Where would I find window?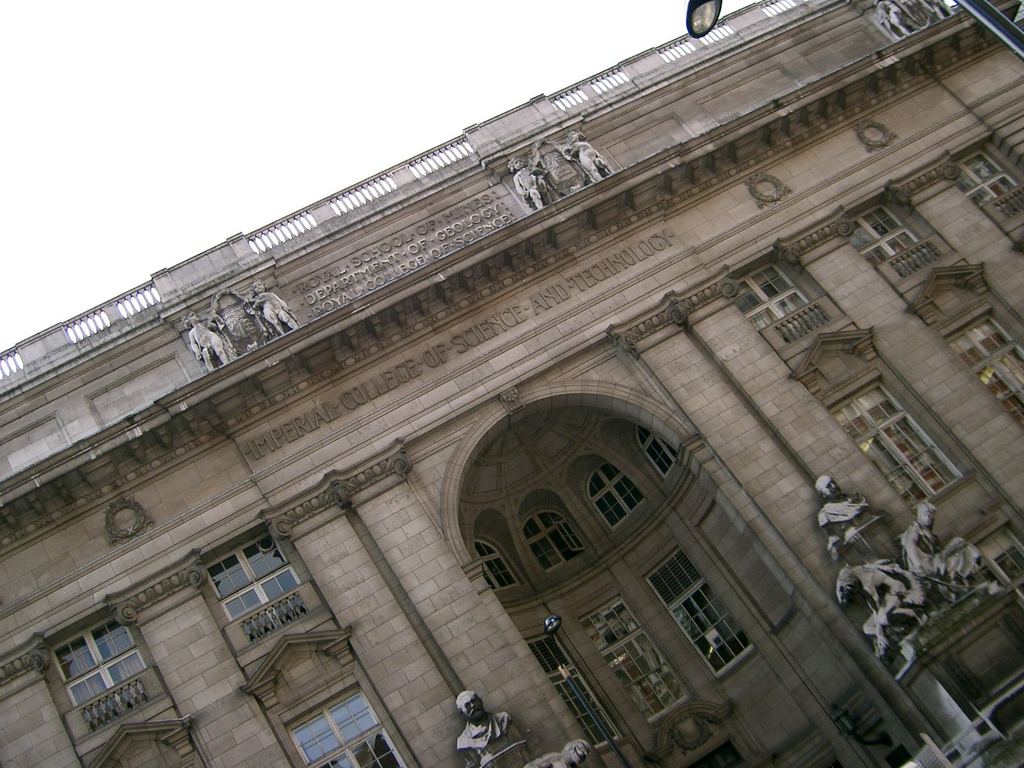
At 727/263/828/352.
